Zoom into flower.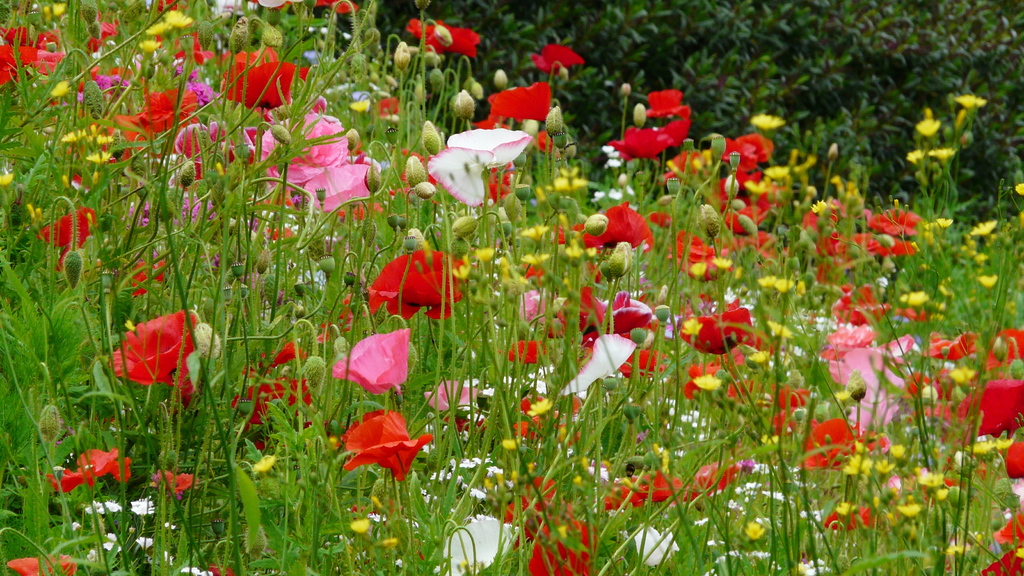
Zoom target: rect(259, 110, 391, 220).
